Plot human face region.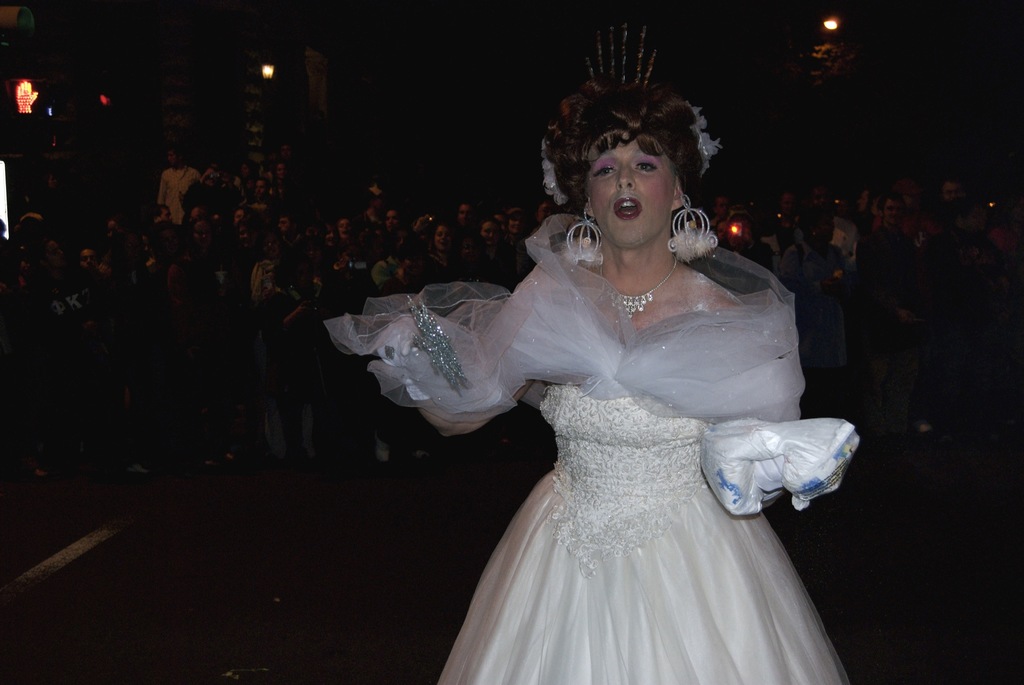
Plotted at bbox(275, 217, 293, 234).
